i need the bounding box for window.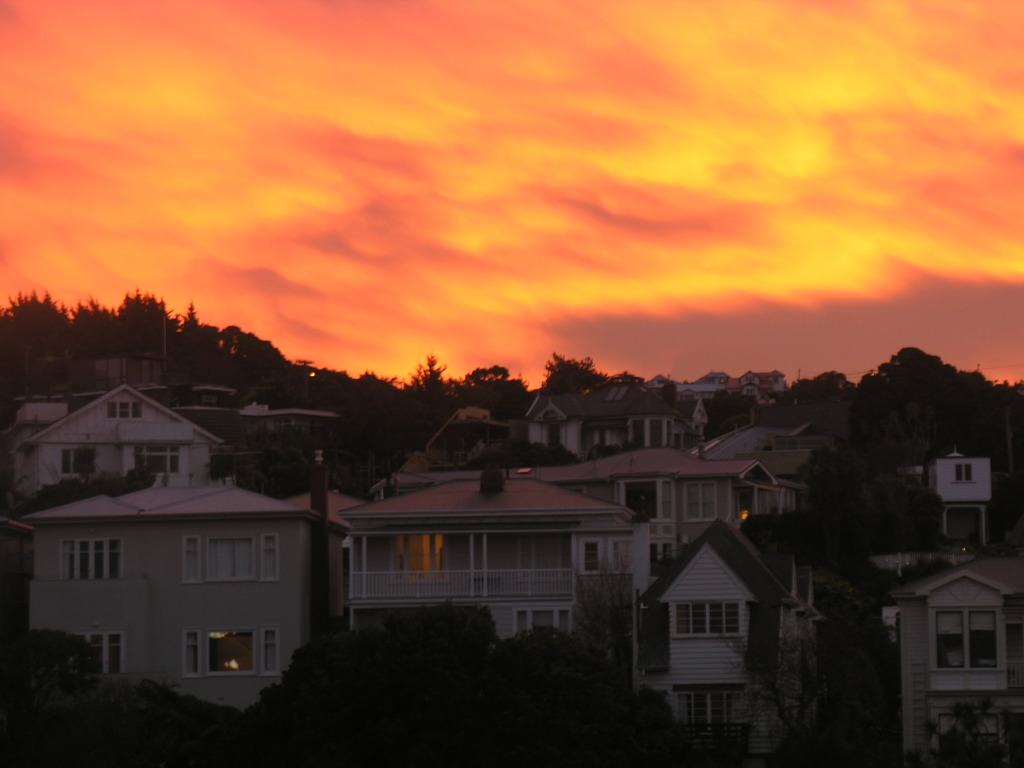
Here it is: crop(630, 415, 678, 452).
